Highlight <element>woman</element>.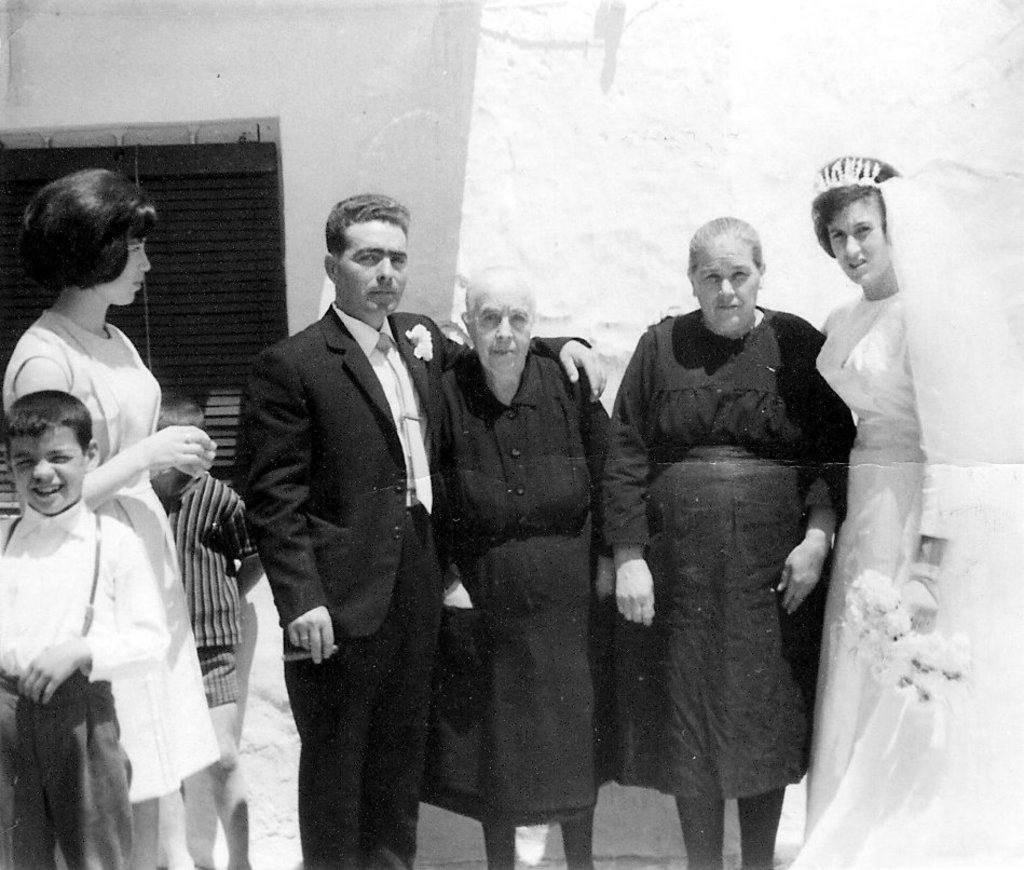
Highlighted region: (x1=600, y1=207, x2=871, y2=869).
